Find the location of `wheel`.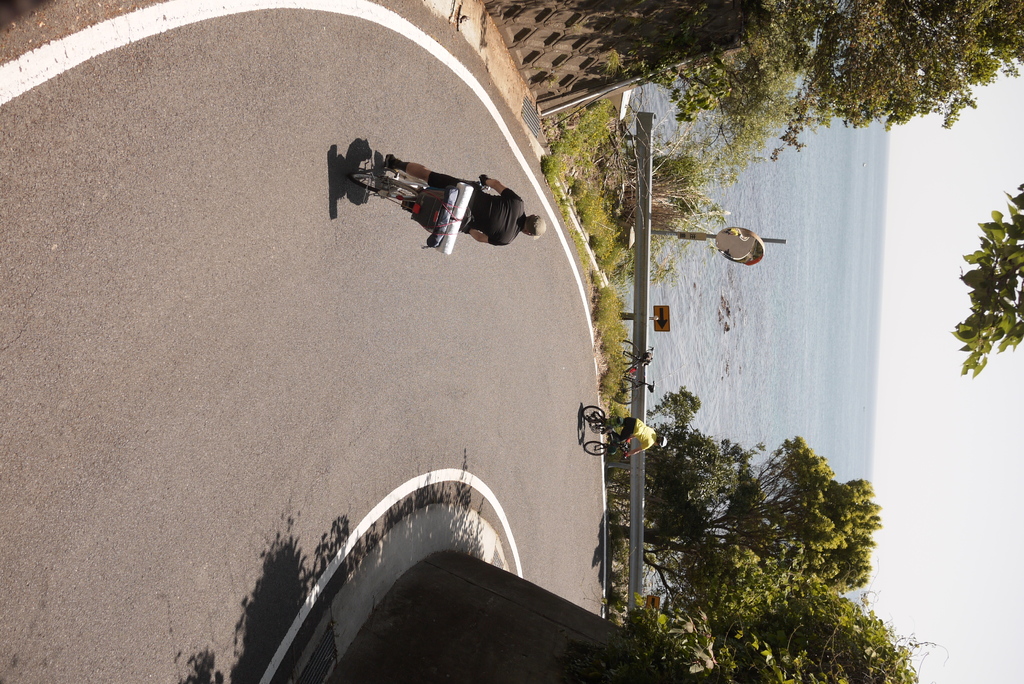
Location: pyautogui.locateOnScreen(579, 406, 605, 425).
